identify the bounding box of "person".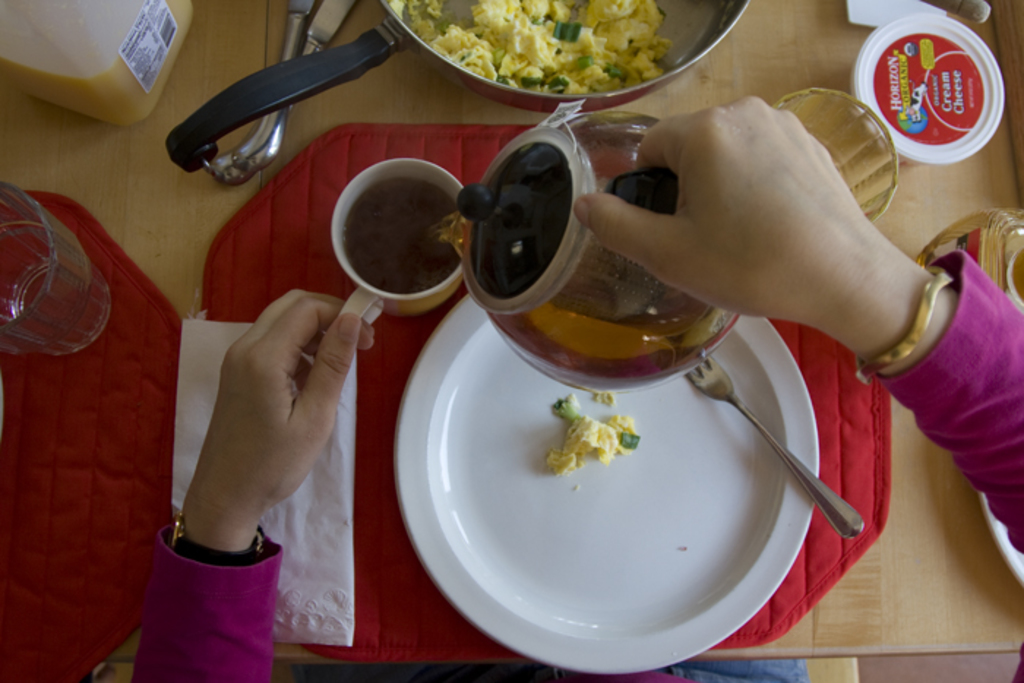
[left=133, top=98, right=1023, bottom=679].
